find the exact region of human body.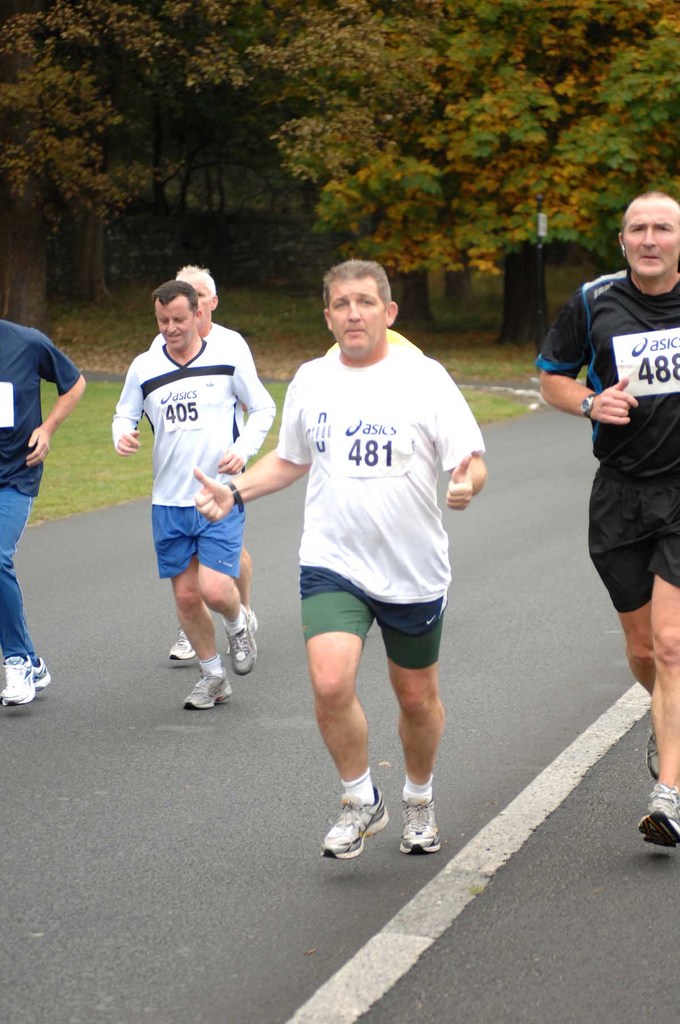
Exact region: [150, 319, 252, 672].
